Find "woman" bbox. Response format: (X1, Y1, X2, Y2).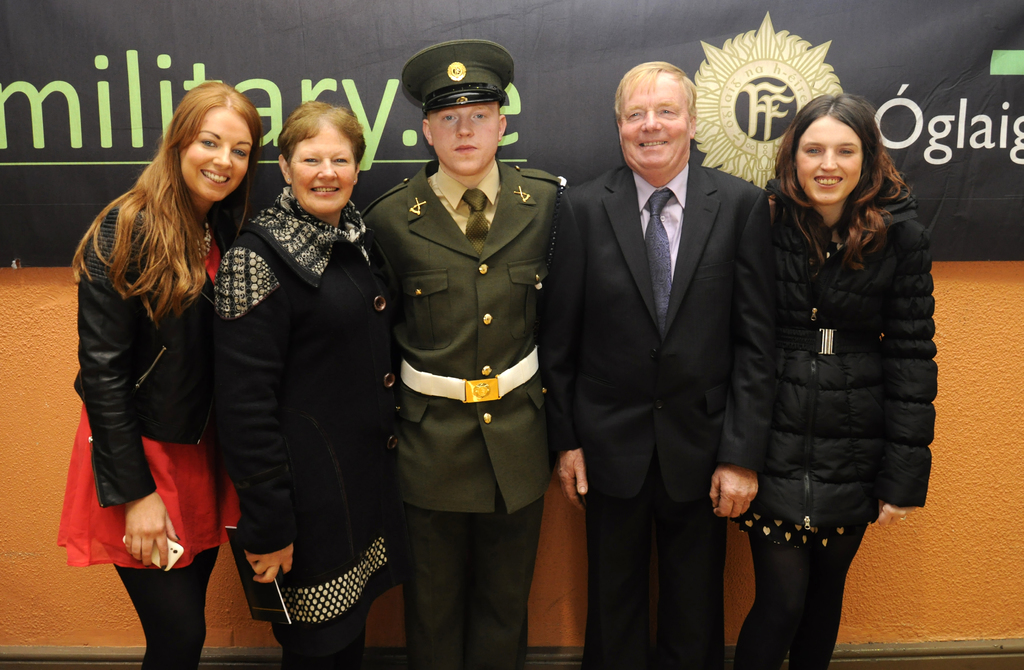
(735, 92, 938, 669).
